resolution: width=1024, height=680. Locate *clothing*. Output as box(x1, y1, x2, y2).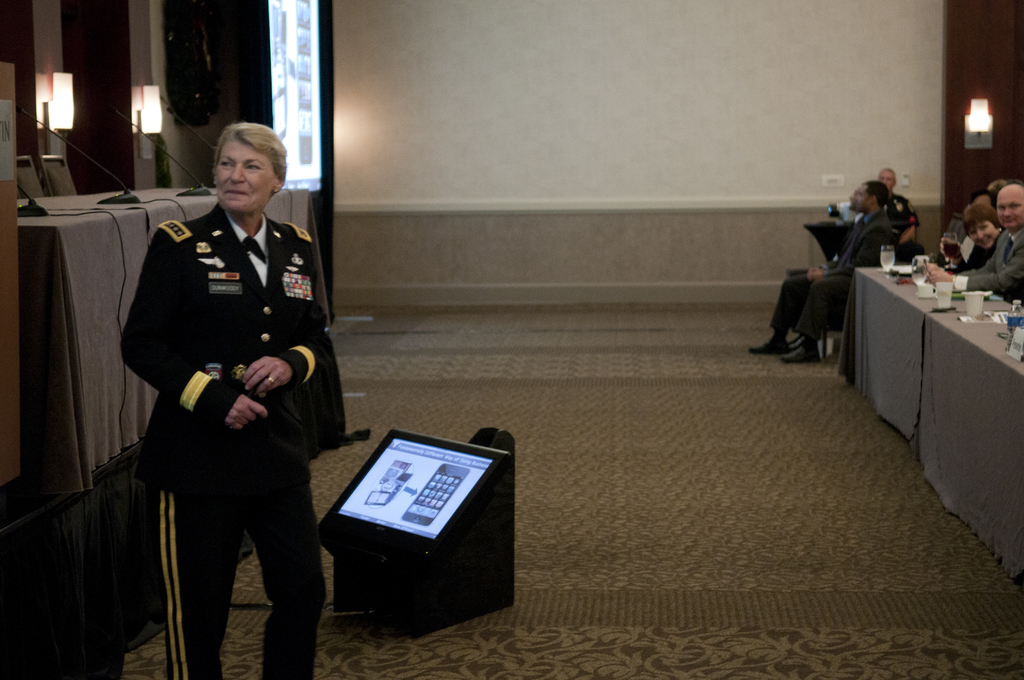
box(954, 231, 1023, 295).
